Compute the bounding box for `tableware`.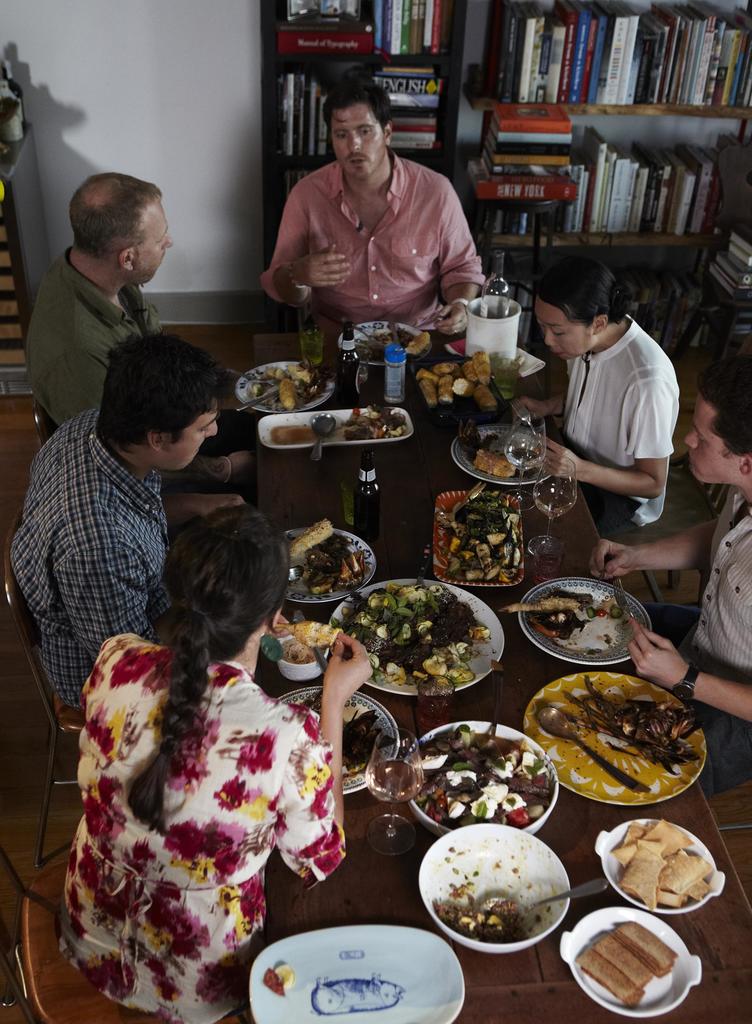
246/396/408/448.
